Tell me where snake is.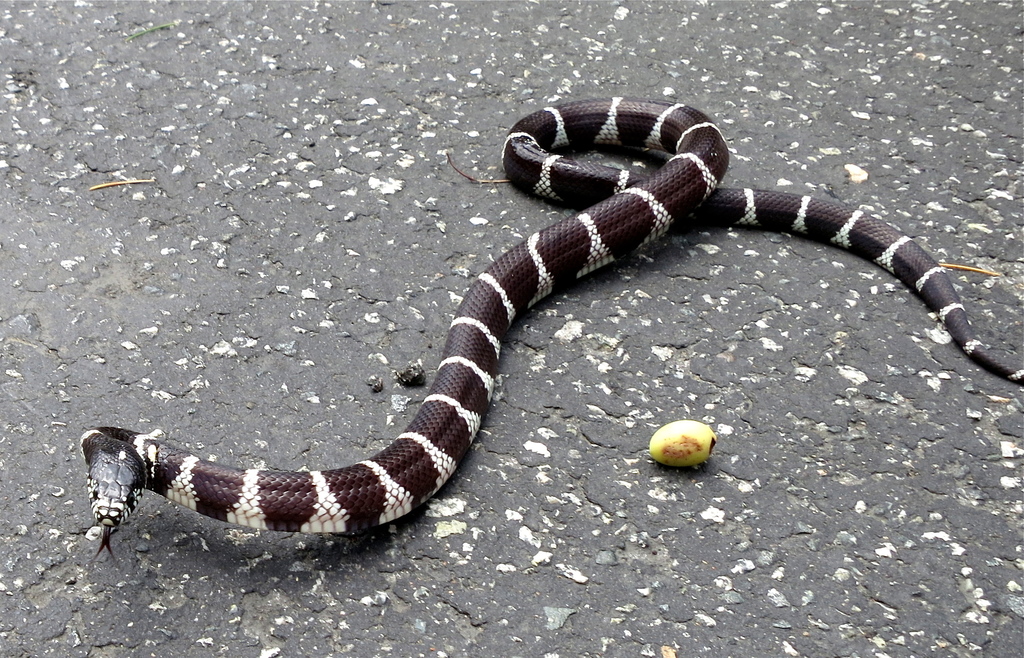
snake is at crop(81, 97, 1023, 566).
